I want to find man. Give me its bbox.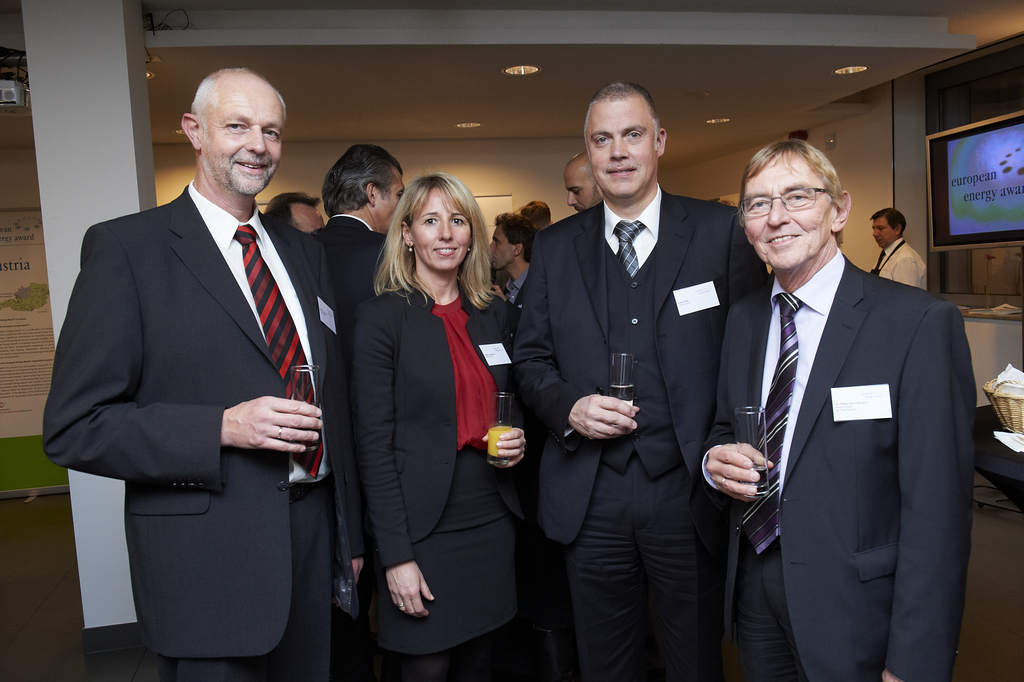
left=698, top=137, right=977, bottom=681.
